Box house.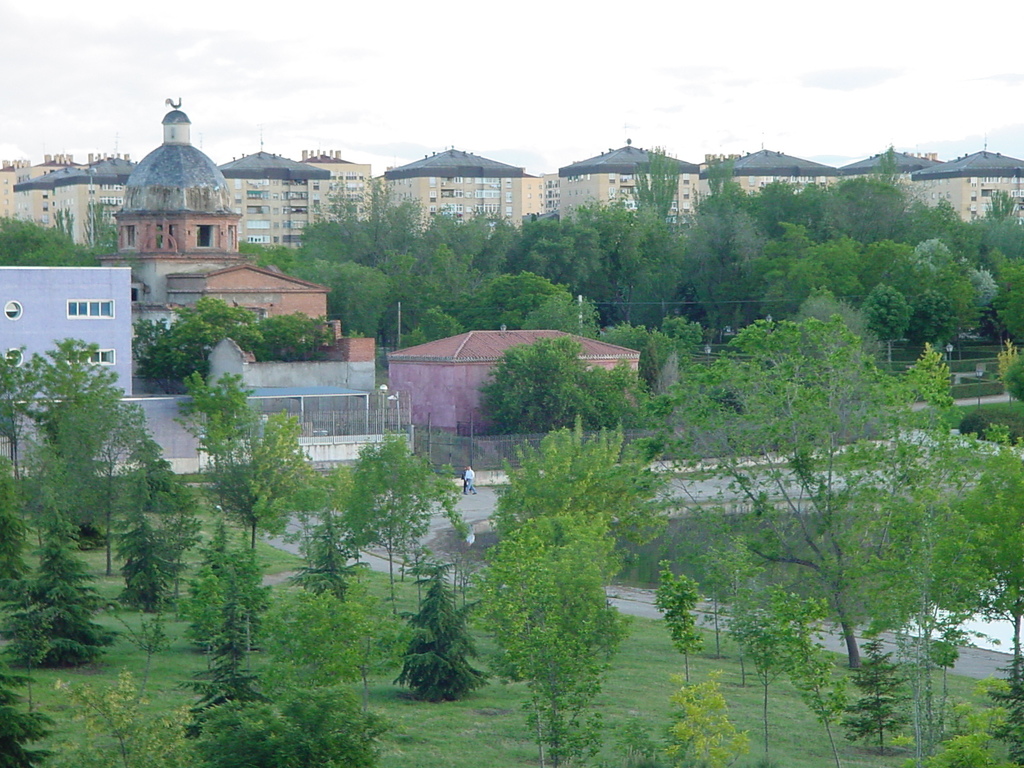
835,151,945,192.
